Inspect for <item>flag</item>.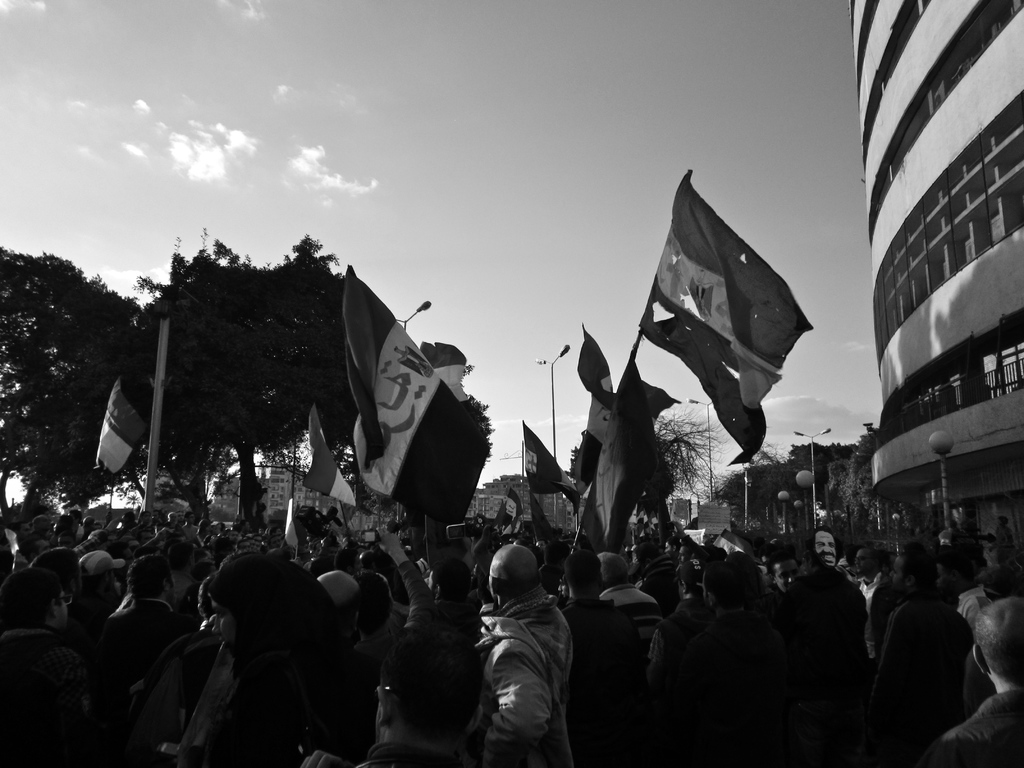
Inspection: (x1=614, y1=355, x2=684, y2=440).
